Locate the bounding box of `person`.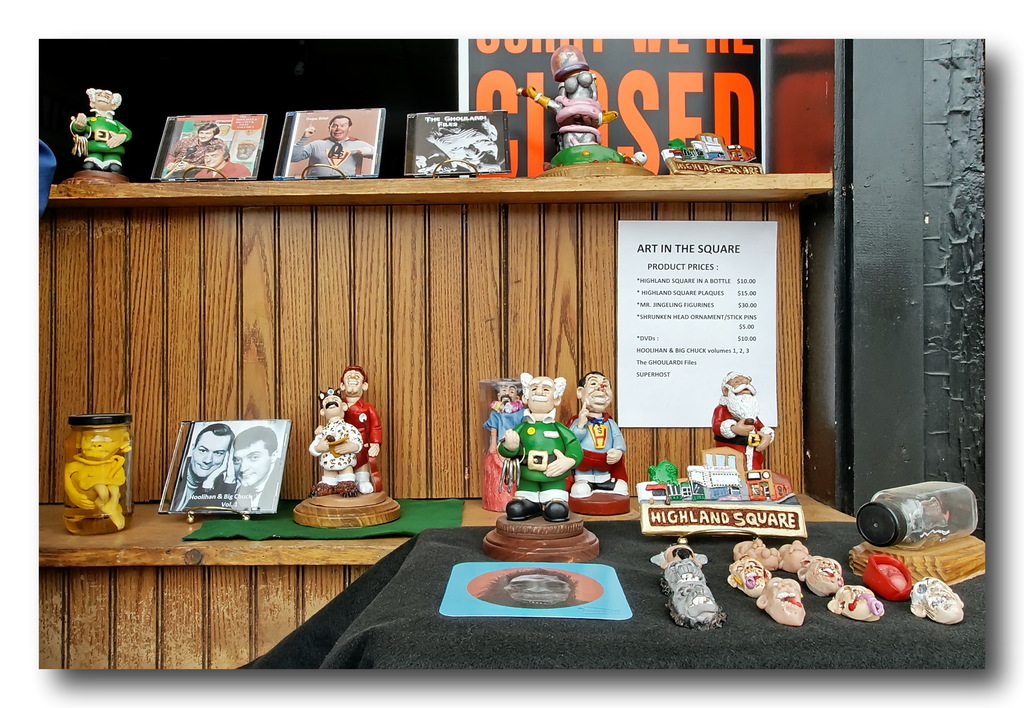
Bounding box: bbox(579, 371, 626, 506).
